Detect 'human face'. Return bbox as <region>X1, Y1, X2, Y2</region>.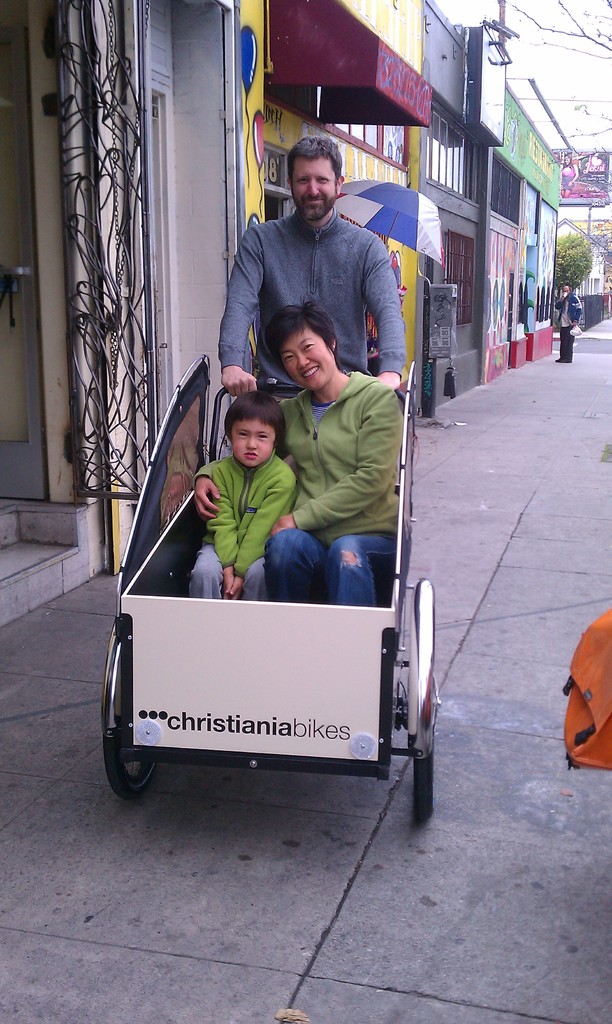
<region>289, 157, 335, 204</region>.
